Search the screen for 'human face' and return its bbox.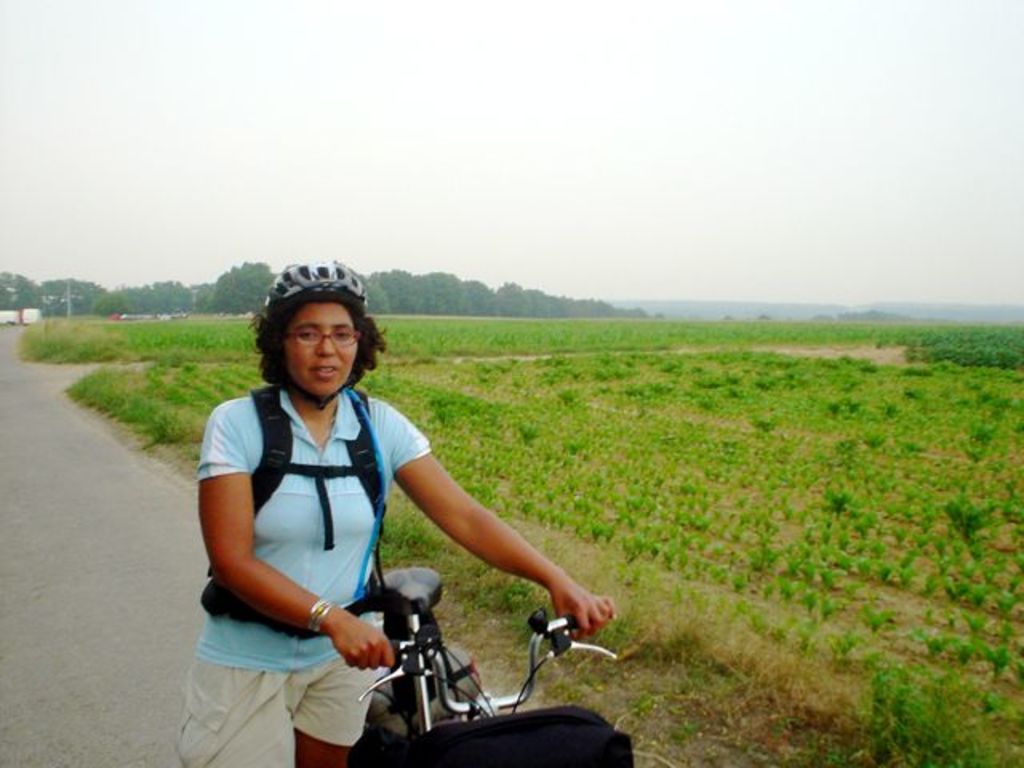
Found: pyautogui.locateOnScreen(282, 299, 354, 398).
